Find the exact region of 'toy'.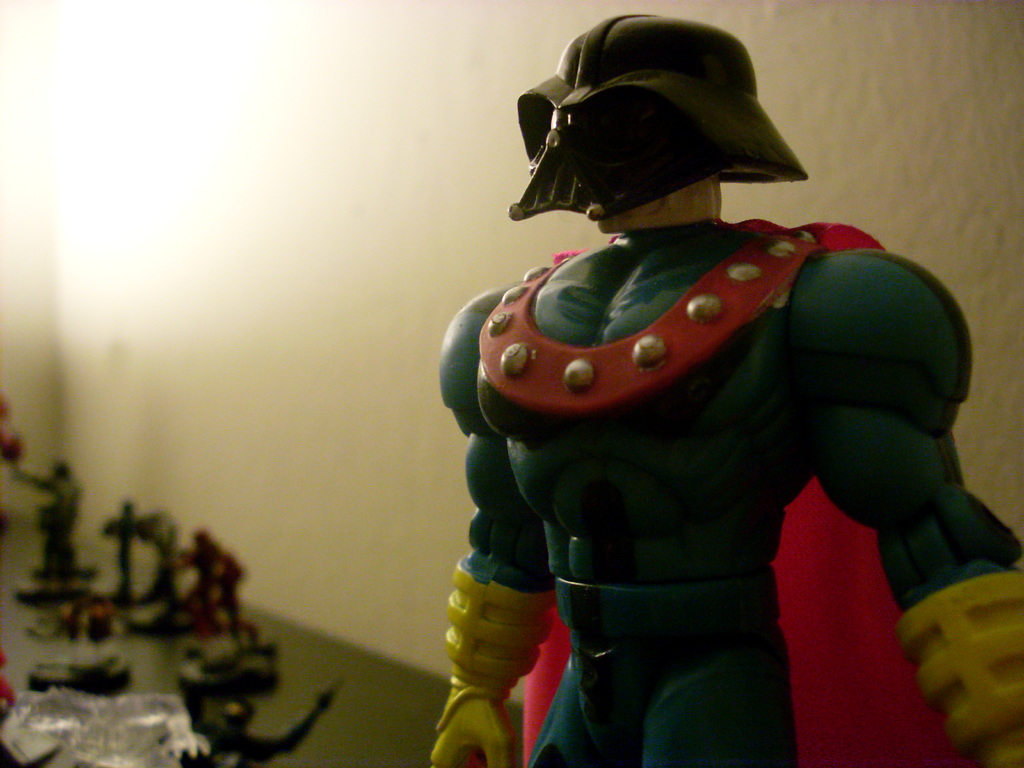
Exact region: bbox(389, 40, 1007, 750).
